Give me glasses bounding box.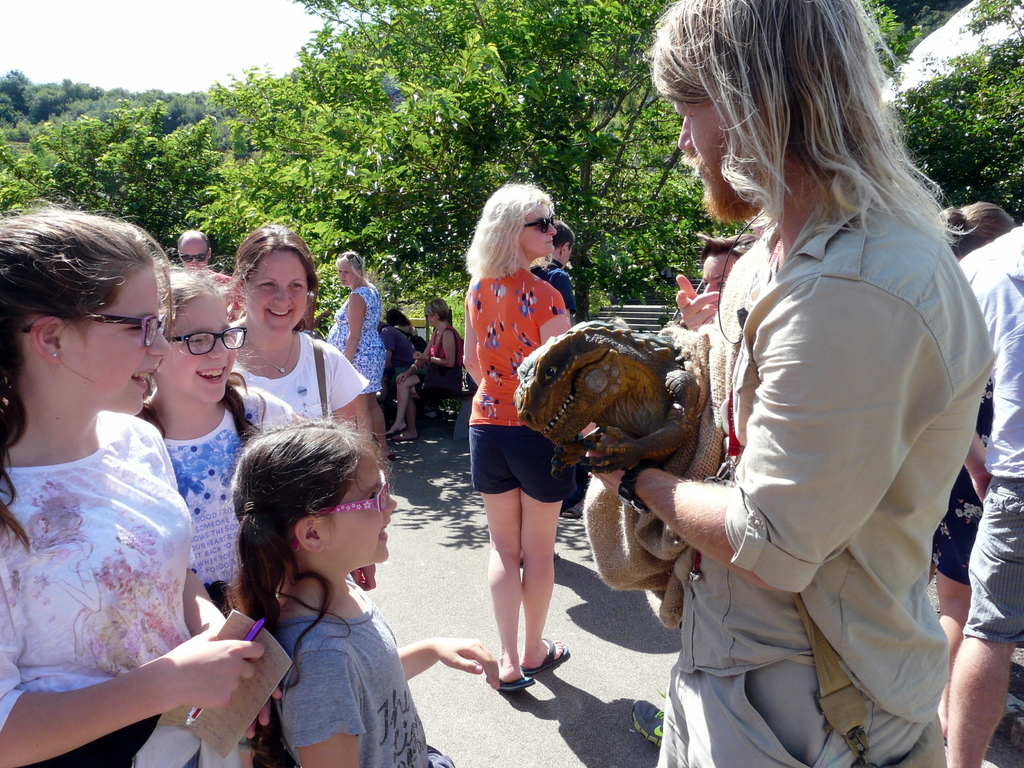
locate(291, 467, 390, 554).
